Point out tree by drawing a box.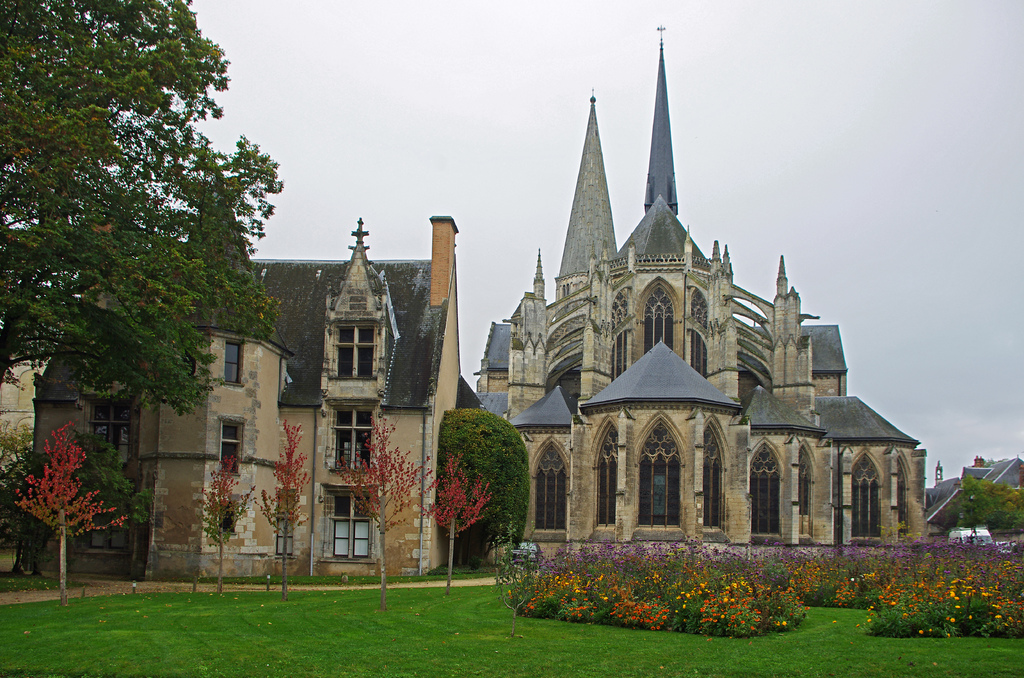
Rect(8, 402, 144, 579).
